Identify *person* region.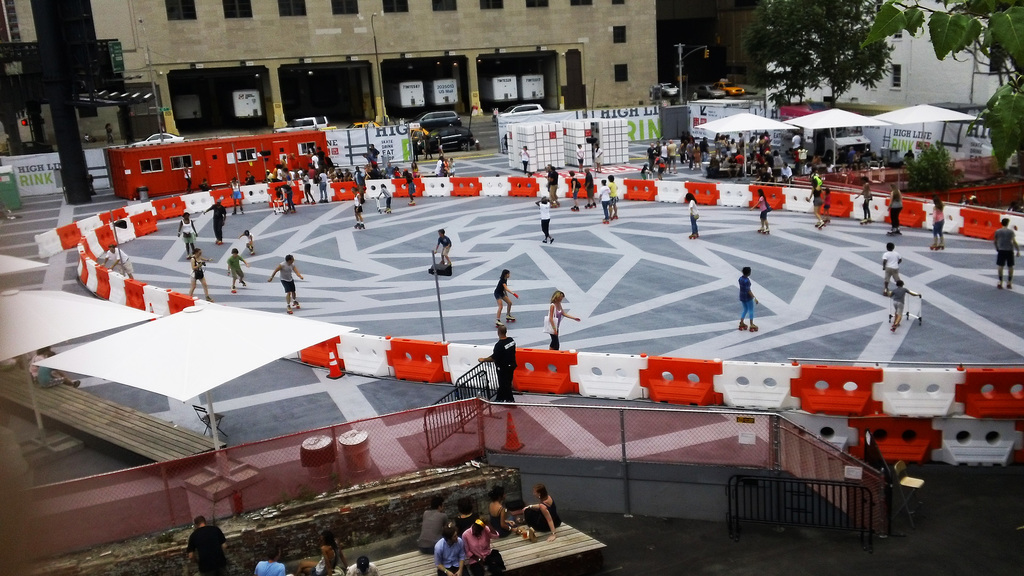
Region: [930,197,945,247].
